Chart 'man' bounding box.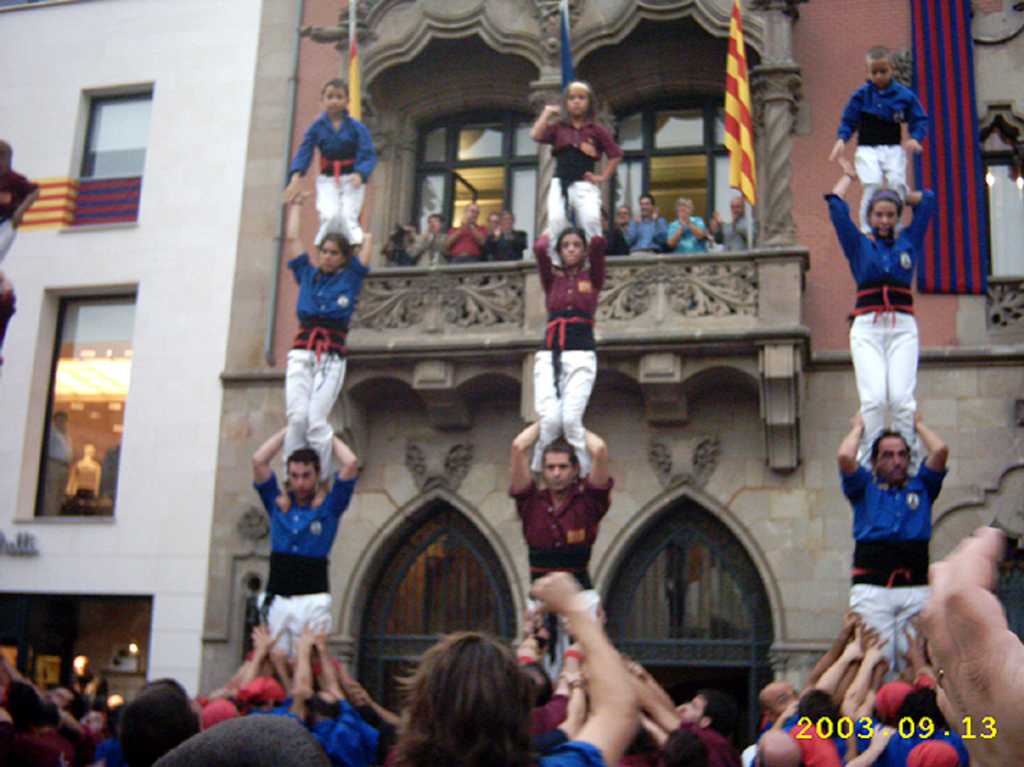
Charted: 751:611:862:745.
